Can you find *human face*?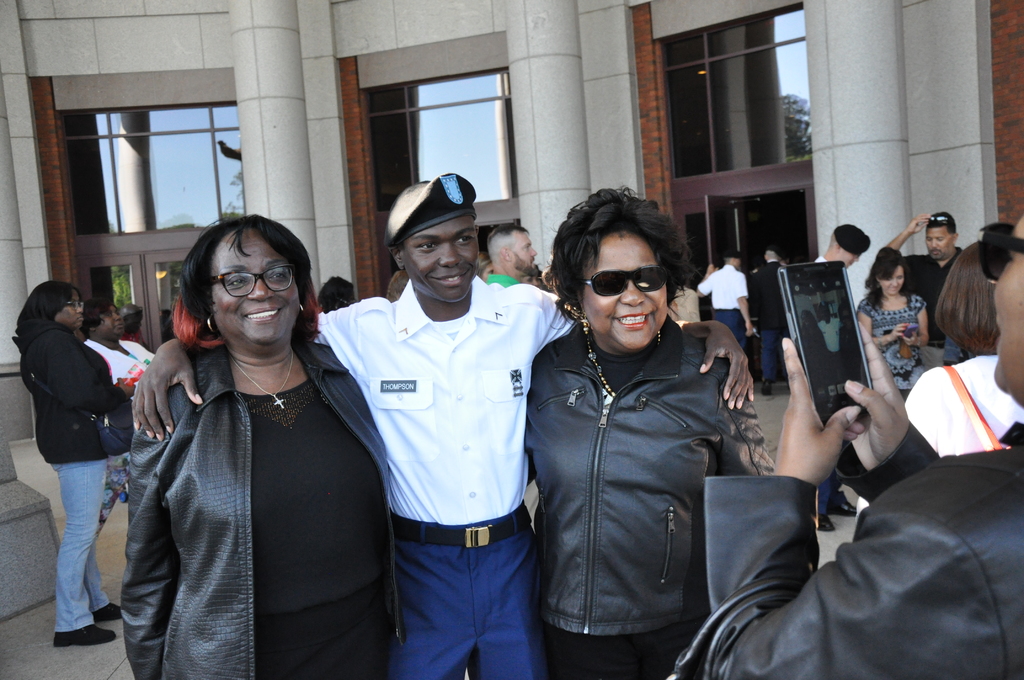
Yes, bounding box: 582:225:666:346.
